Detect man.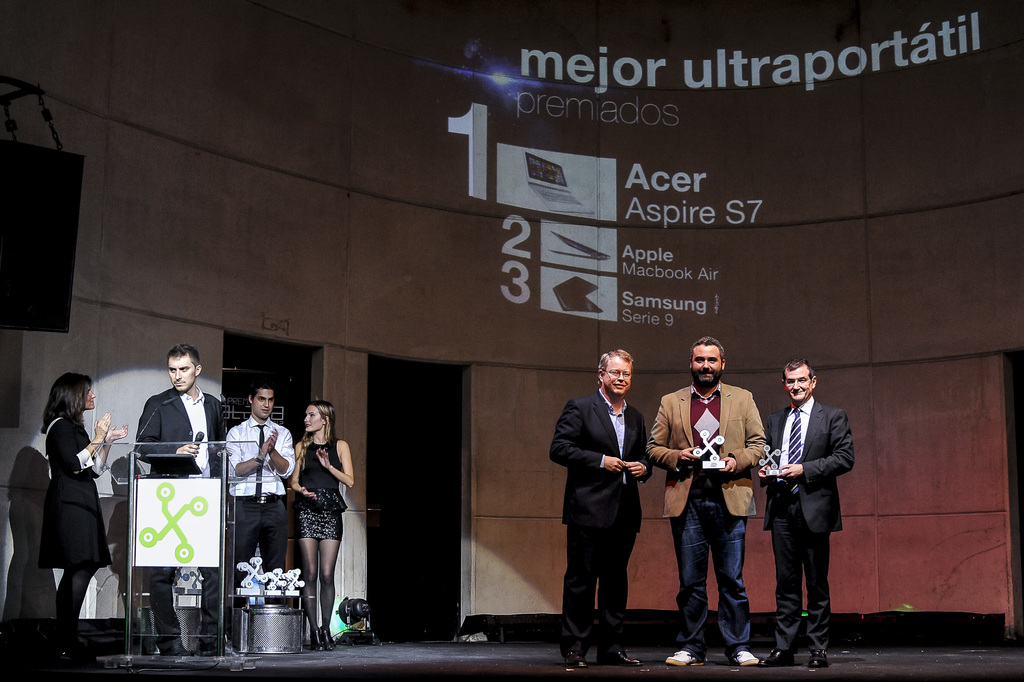
Detected at <bbox>125, 345, 228, 660</bbox>.
